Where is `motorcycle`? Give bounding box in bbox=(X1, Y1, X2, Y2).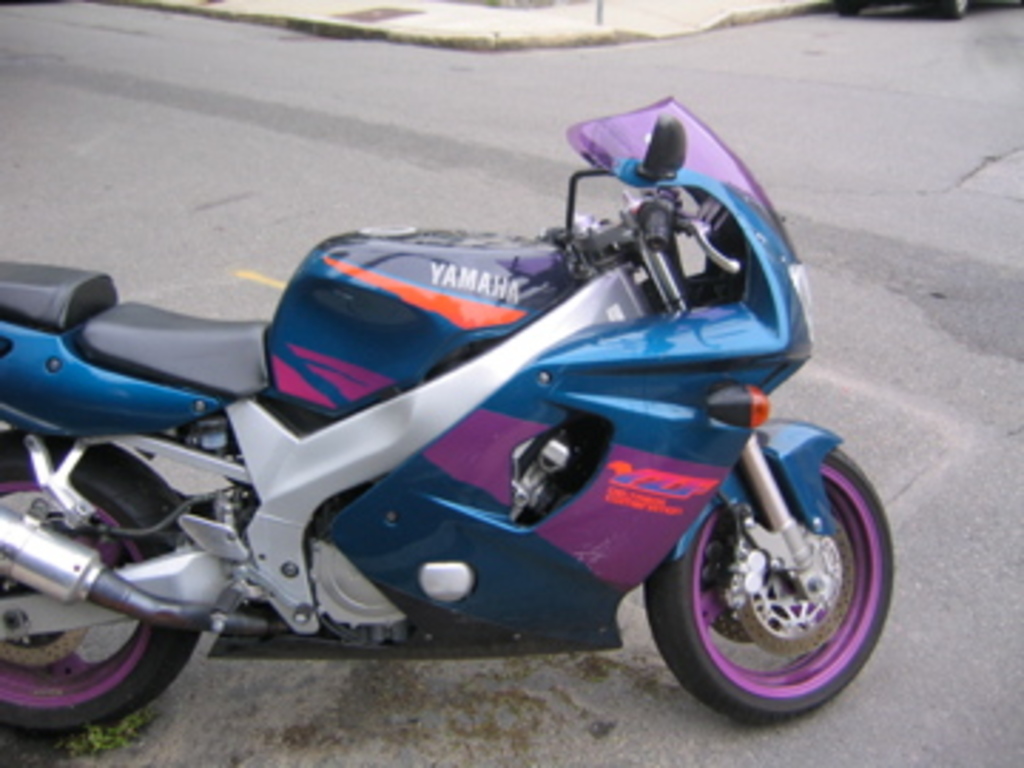
bbox=(0, 88, 964, 742).
